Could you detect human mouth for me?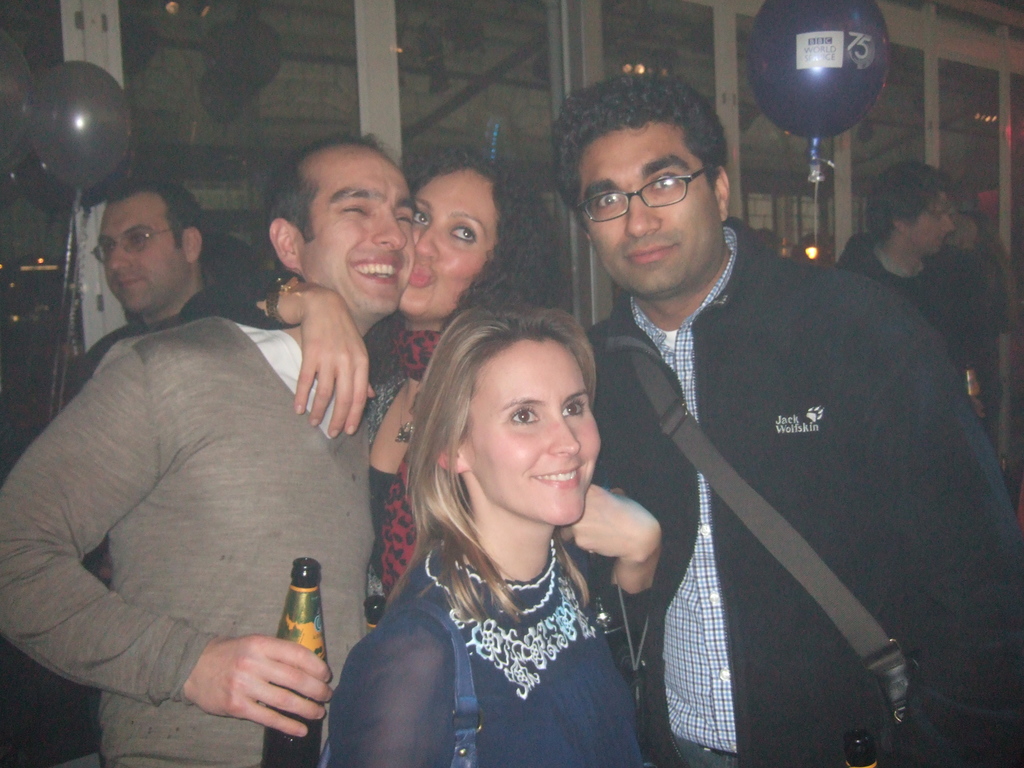
Detection result: rect(349, 254, 403, 287).
